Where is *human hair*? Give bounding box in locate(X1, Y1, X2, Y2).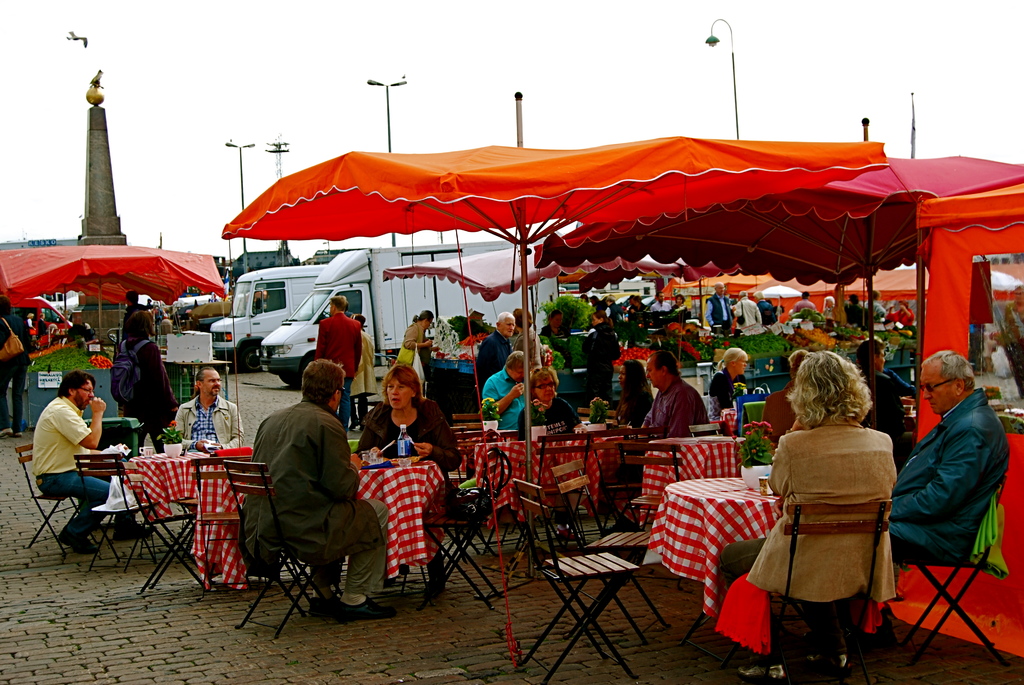
locate(0, 297, 13, 316).
